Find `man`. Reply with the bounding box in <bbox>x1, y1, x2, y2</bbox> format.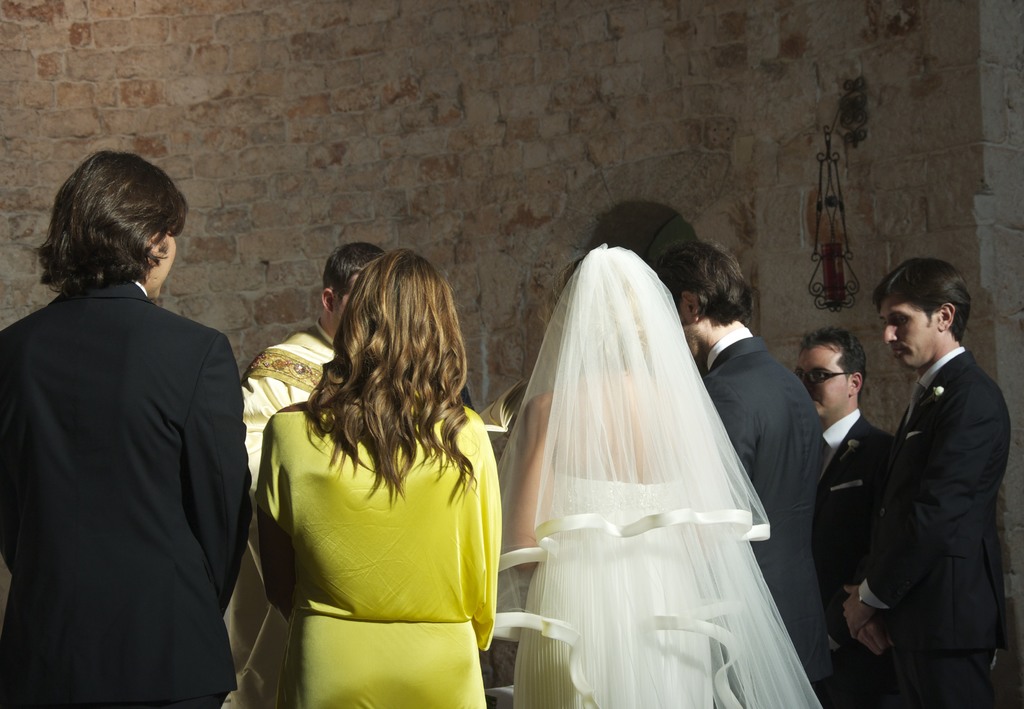
<bbox>241, 241, 388, 708</bbox>.
